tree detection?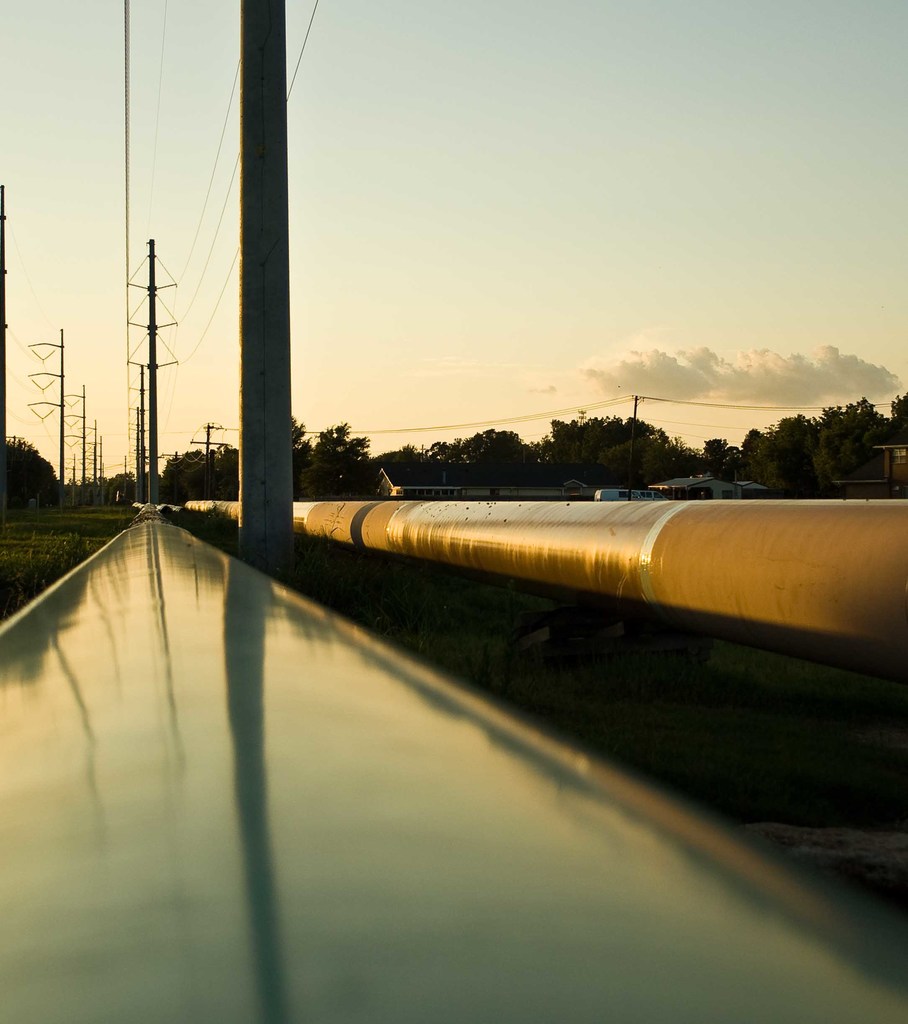
<region>777, 375, 896, 474</region>
